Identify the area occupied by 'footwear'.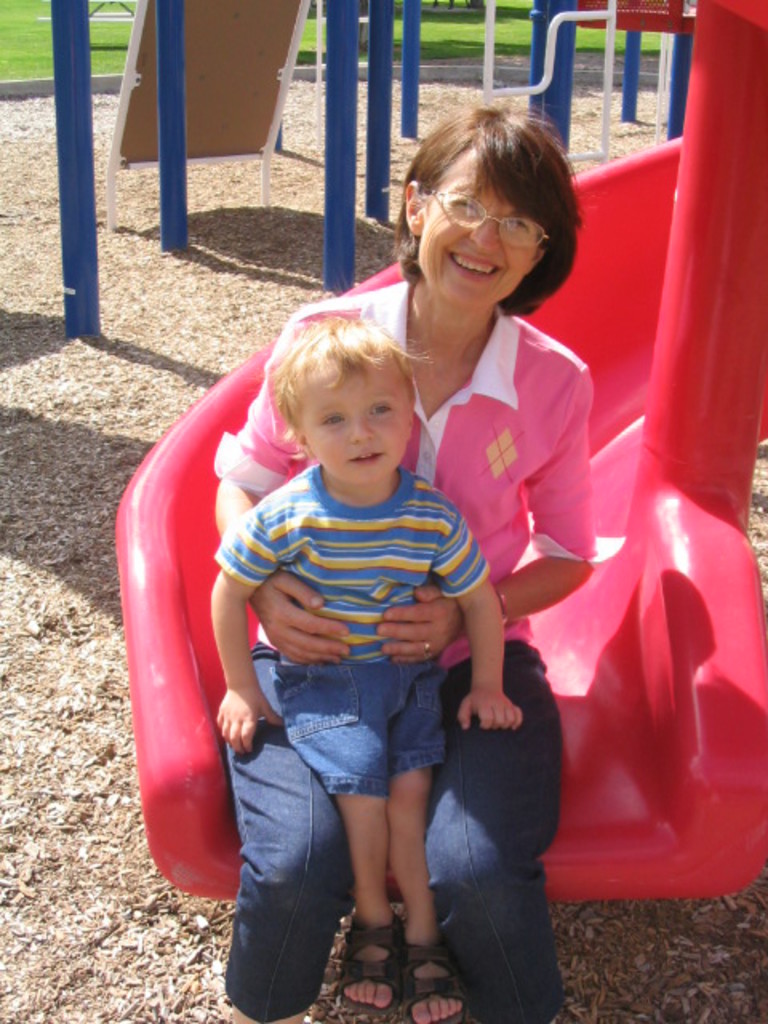
Area: 314 888 458 1019.
